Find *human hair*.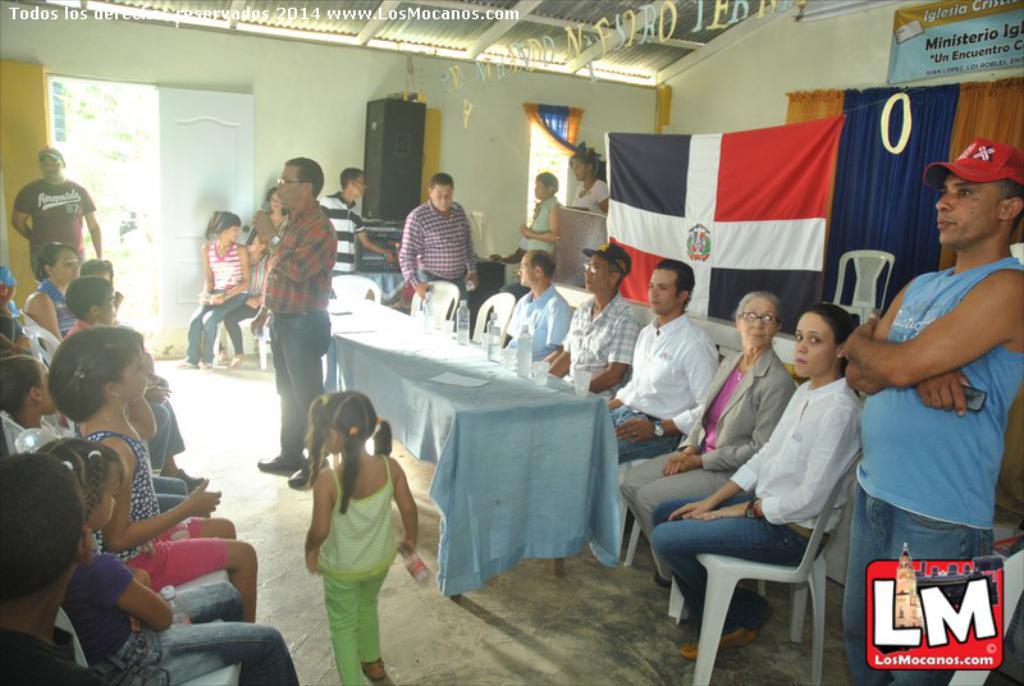
<box>64,274,113,320</box>.
